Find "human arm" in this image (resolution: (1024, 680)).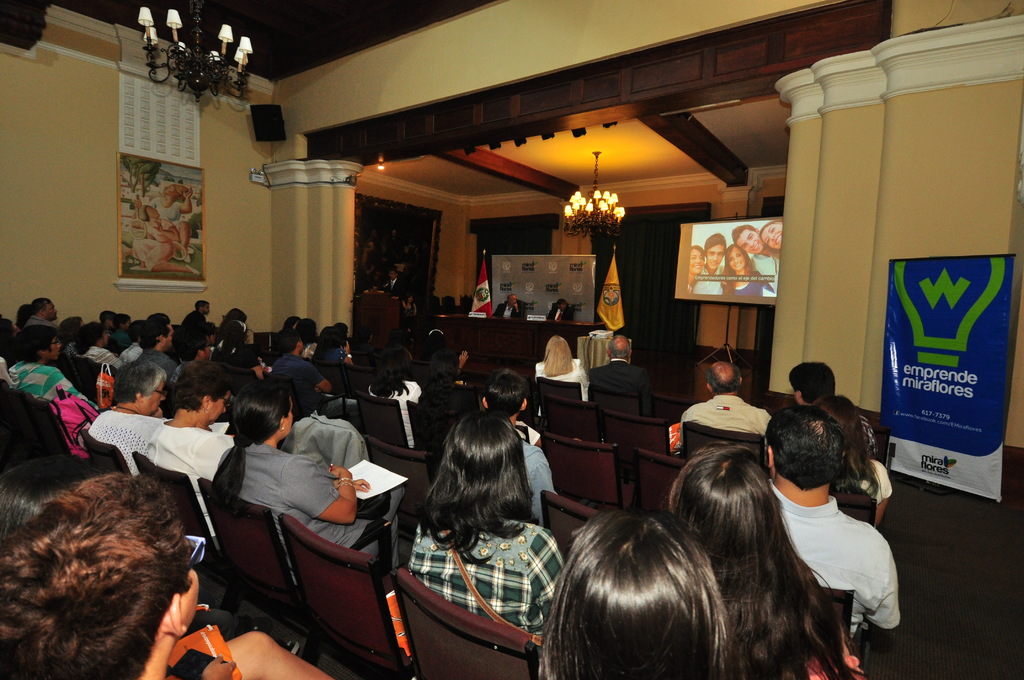
BBox(191, 430, 237, 484).
